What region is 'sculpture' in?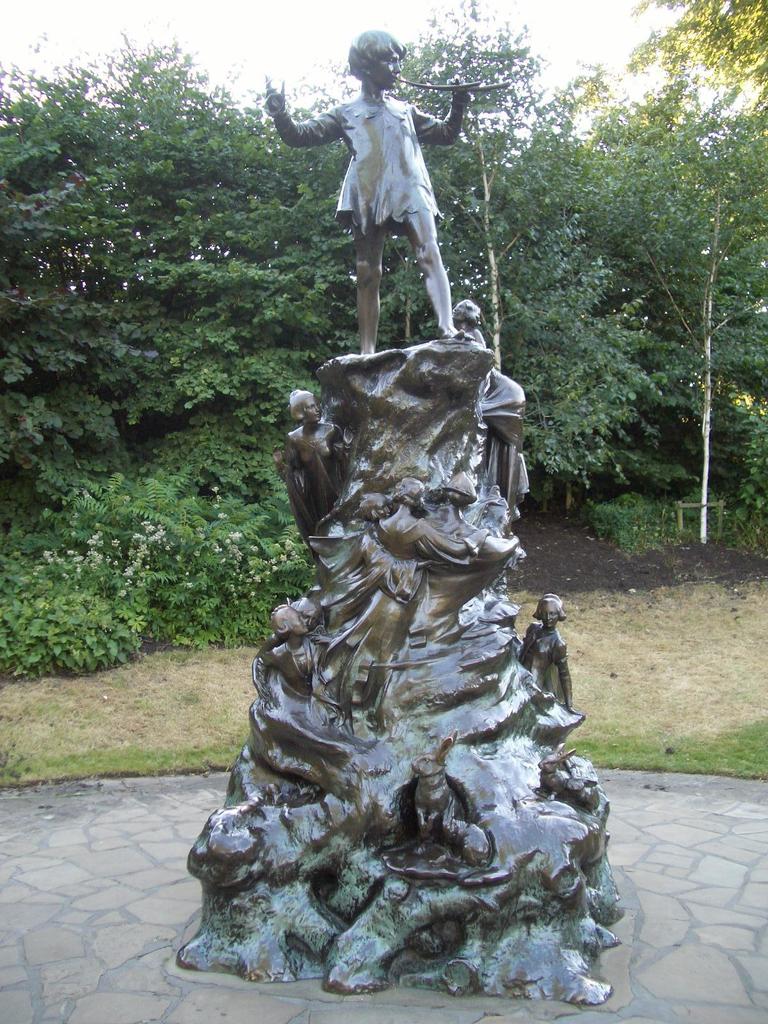
bbox=[274, 20, 479, 351].
